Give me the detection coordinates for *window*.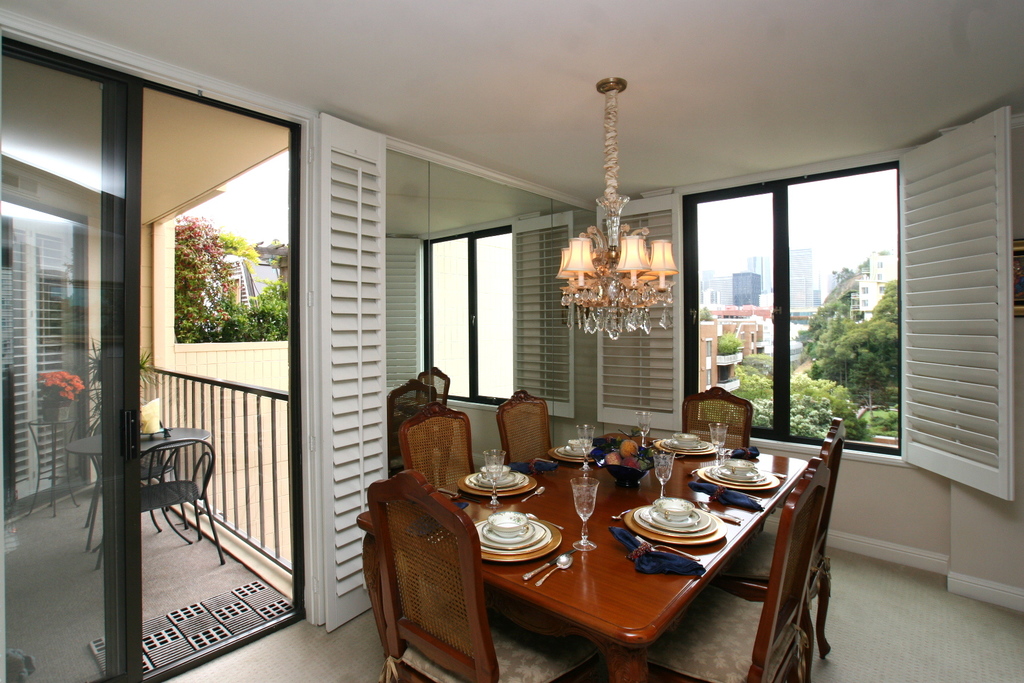
593 103 1018 504.
